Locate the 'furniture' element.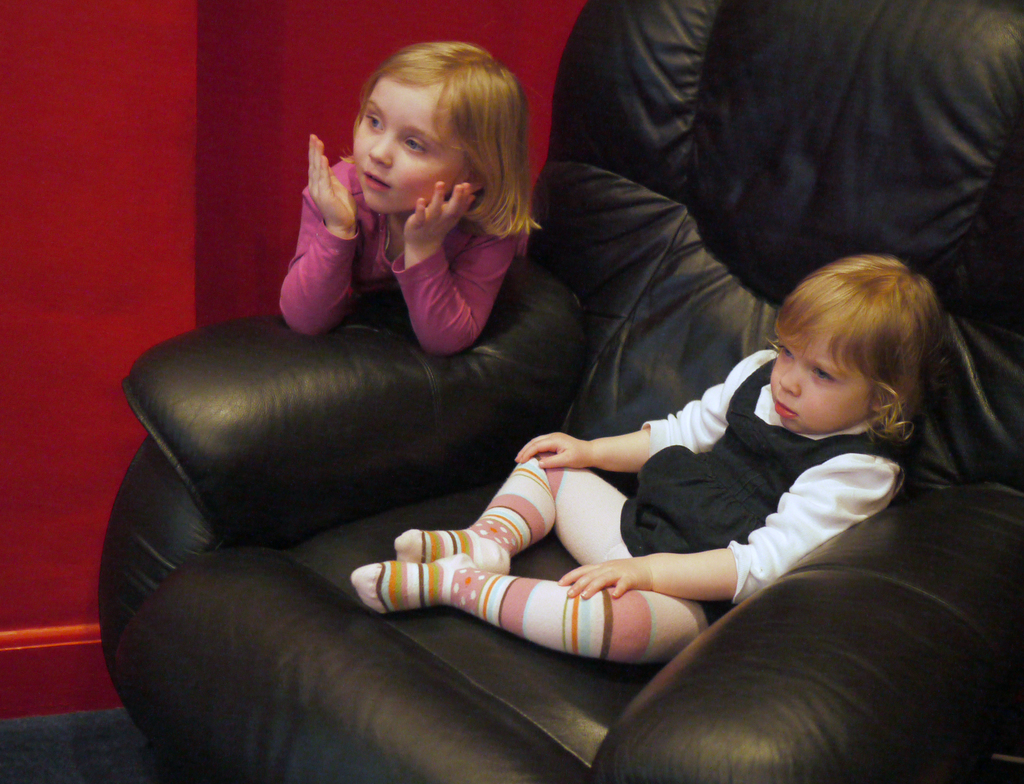
Element bbox: 97/0/1023/783.
